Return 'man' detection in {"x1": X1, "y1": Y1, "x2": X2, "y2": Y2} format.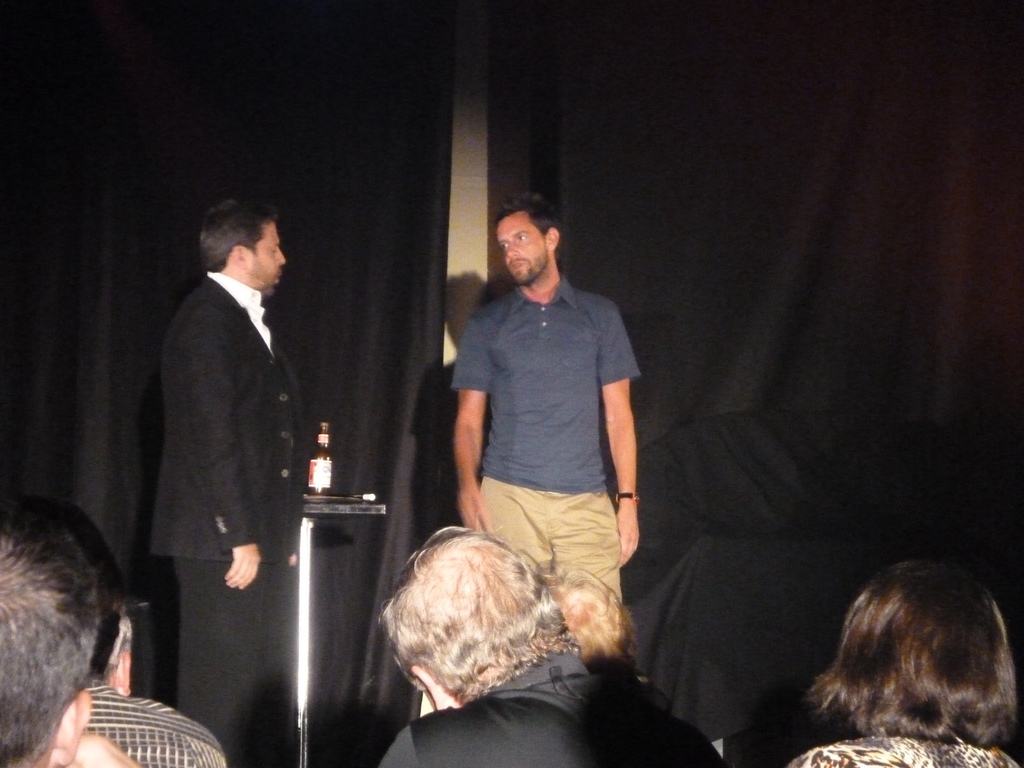
{"x1": 451, "y1": 191, "x2": 646, "y2": 609}.
